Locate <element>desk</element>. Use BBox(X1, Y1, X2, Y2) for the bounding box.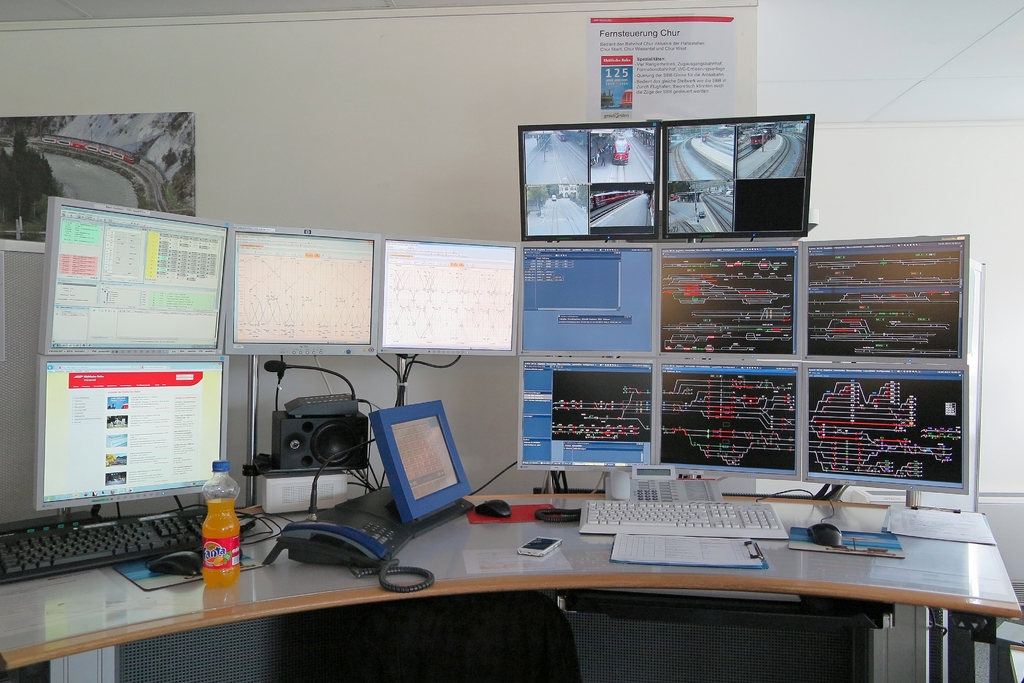
BBox(0, 496, 1023, 682).
